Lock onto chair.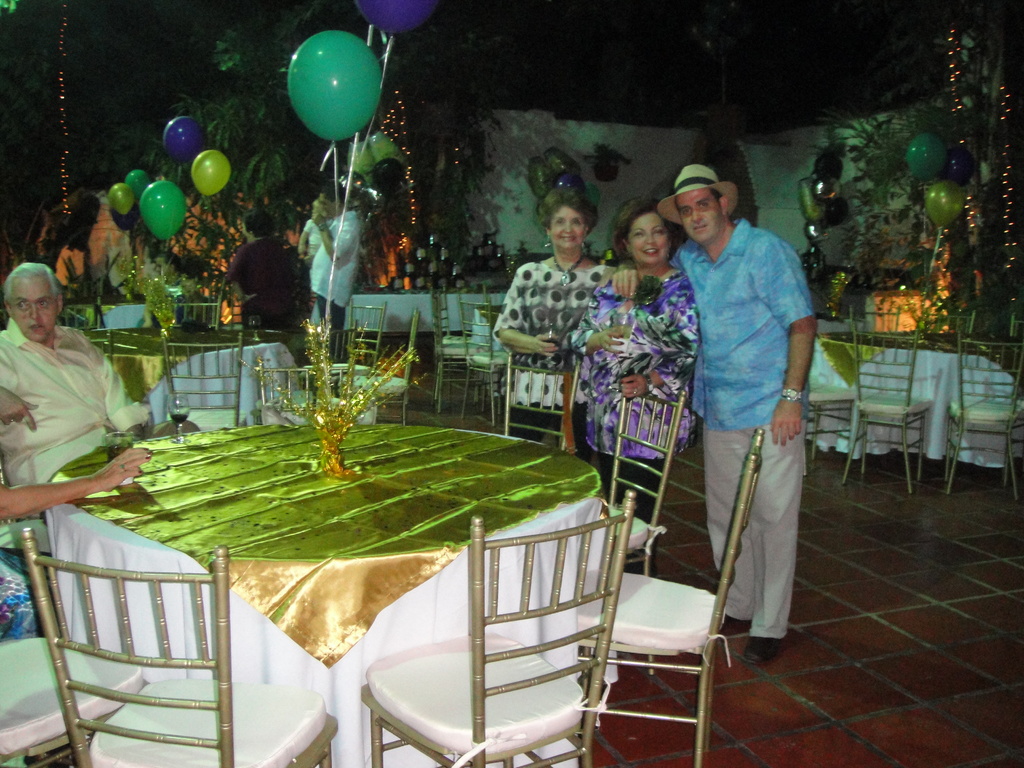
Locked: detection(152, 283, 222, 327).
